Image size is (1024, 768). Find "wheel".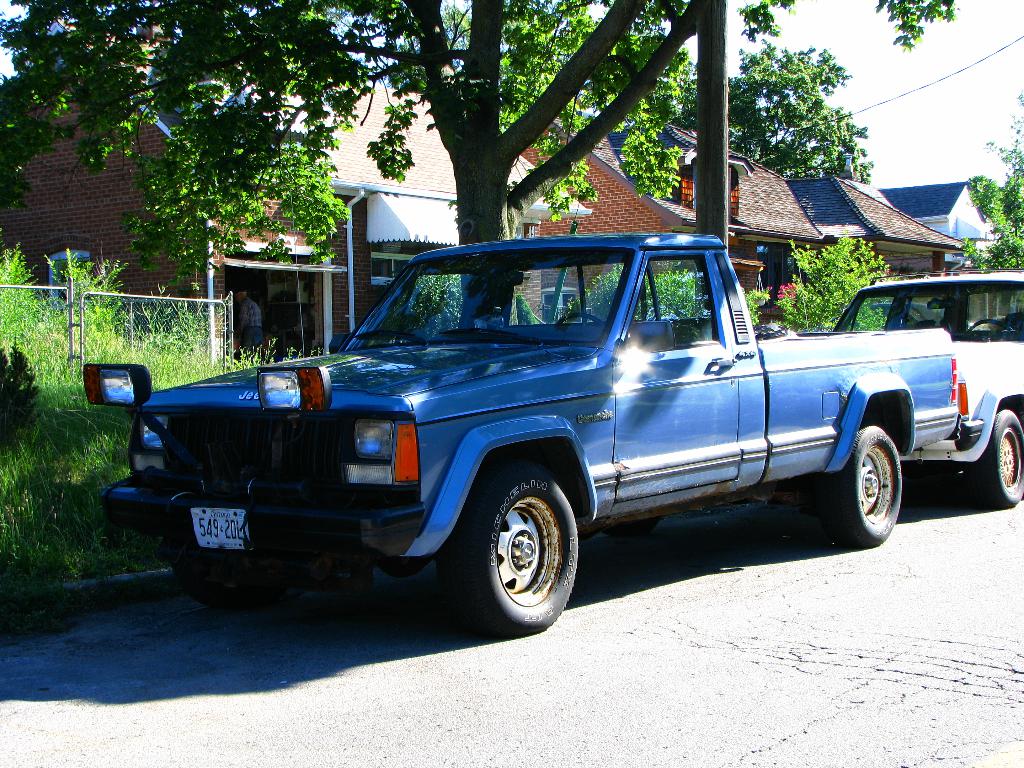
locate(982, 404, 1023, 508).
